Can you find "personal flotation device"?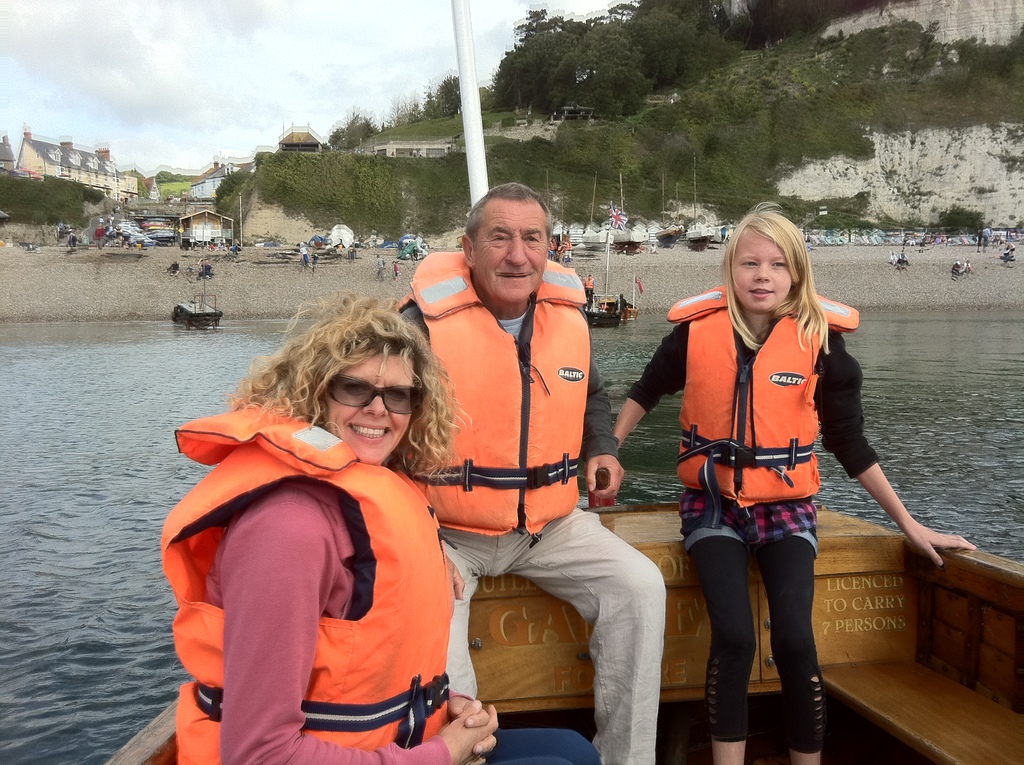
Yes, bounding box: 658/281/861/506.
